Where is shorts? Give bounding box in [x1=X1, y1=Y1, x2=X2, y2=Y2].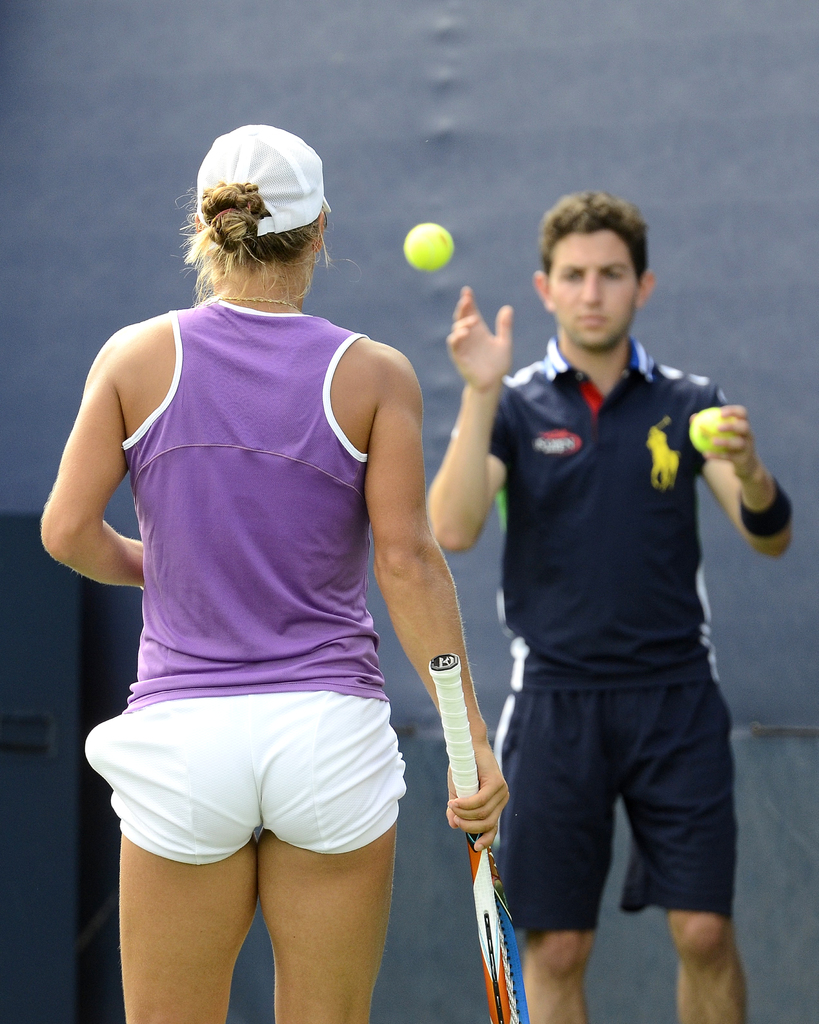
[x1=489, y1=690, x2=736, y2=934].
